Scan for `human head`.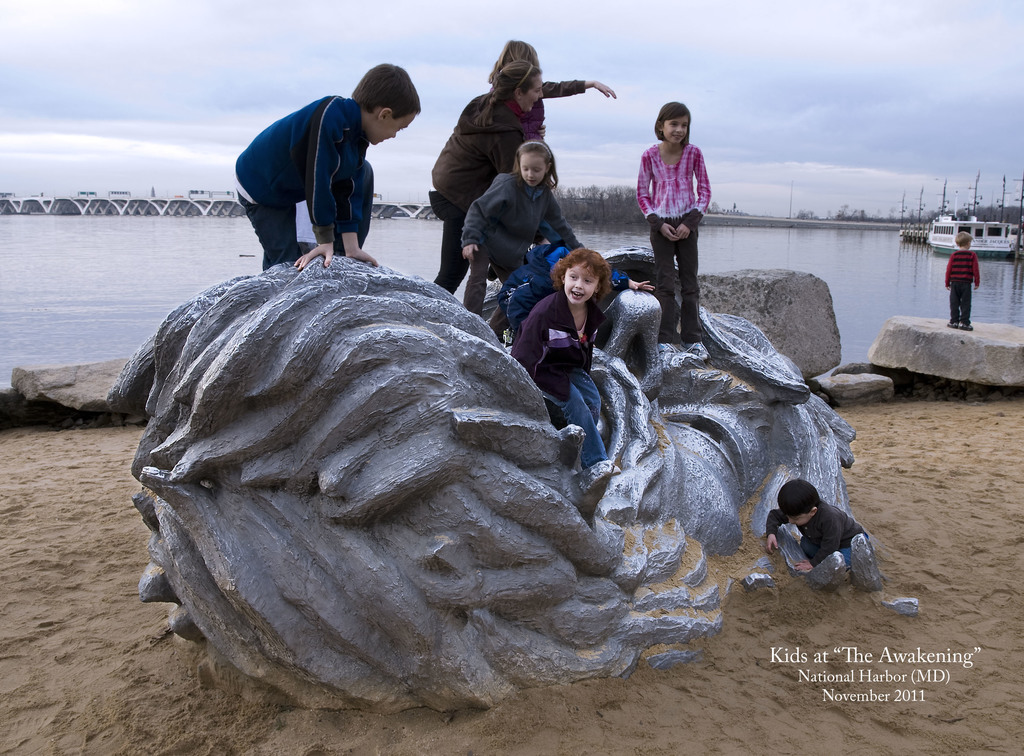
Scan result: {"left": 776, "top": 479, "right": 820, "bottom": 529}.
